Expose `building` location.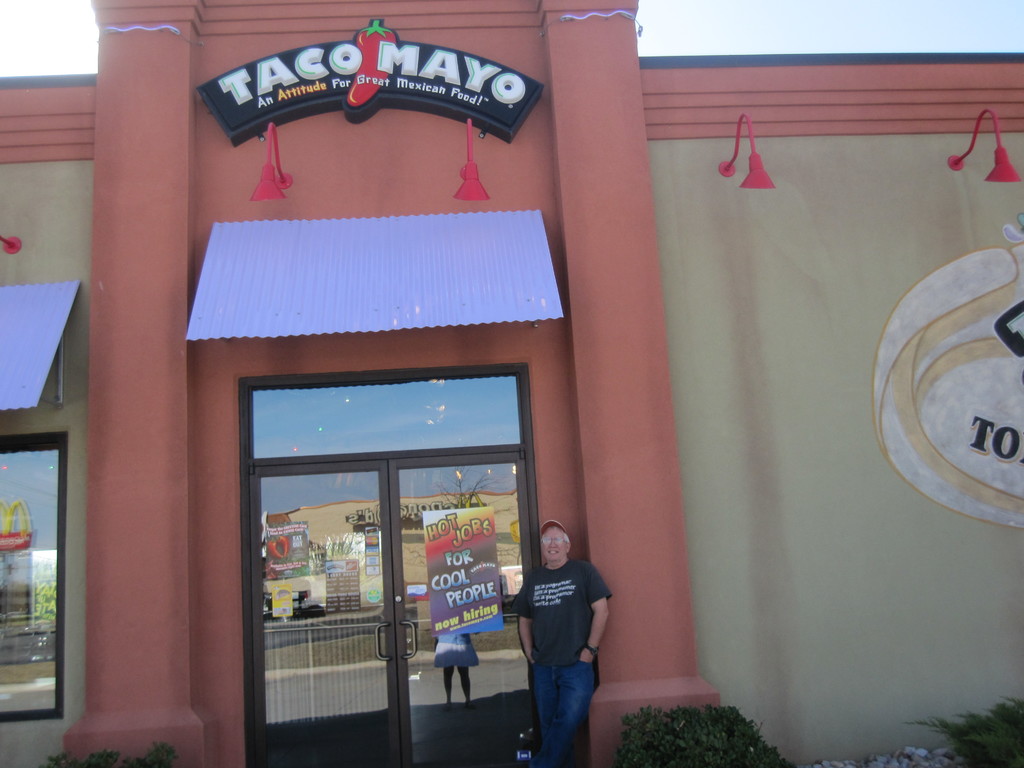
Exposed at {"x1": 0, "y1": 0, "x2": 1023, "y2": 767}.
